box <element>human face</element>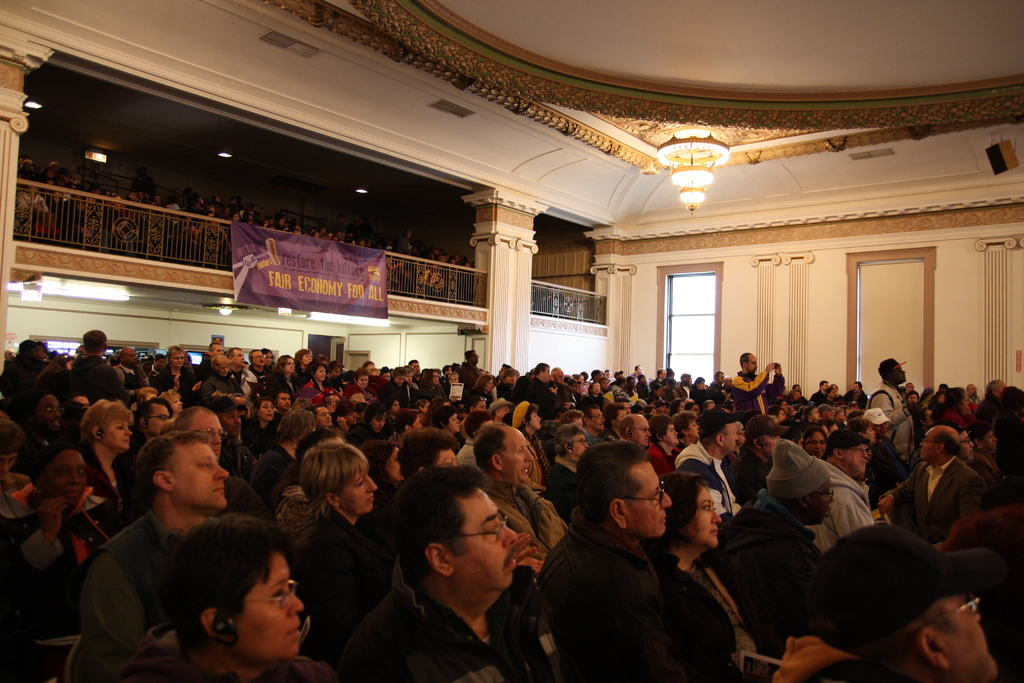
979/431/998/450
